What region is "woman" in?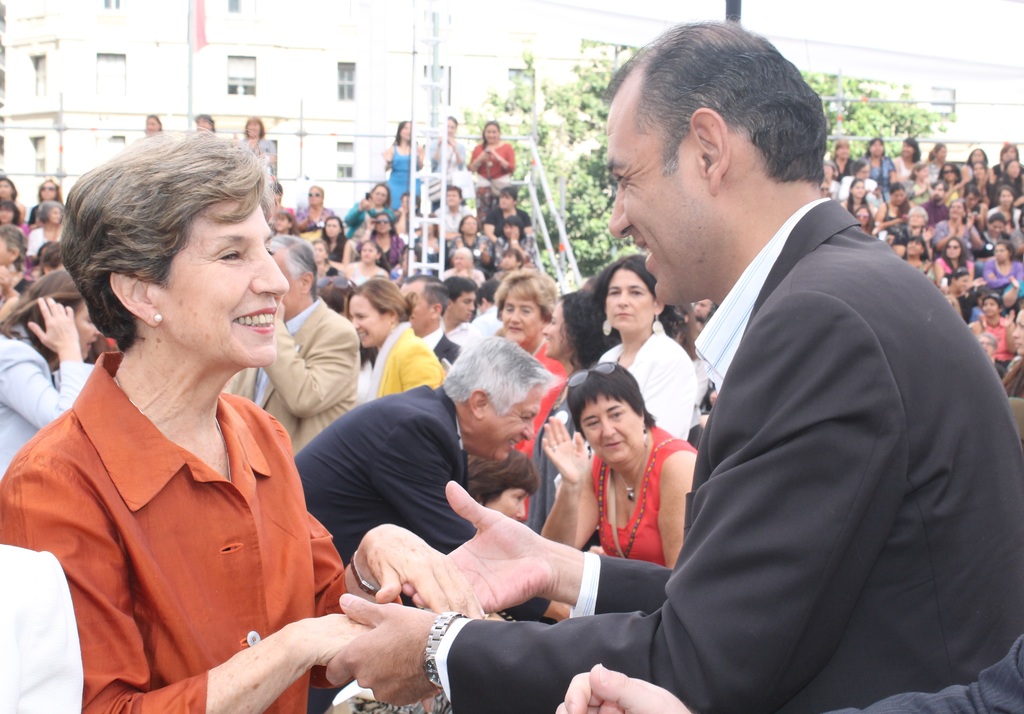
[left=461, top=447, right=536, bottom=527].
